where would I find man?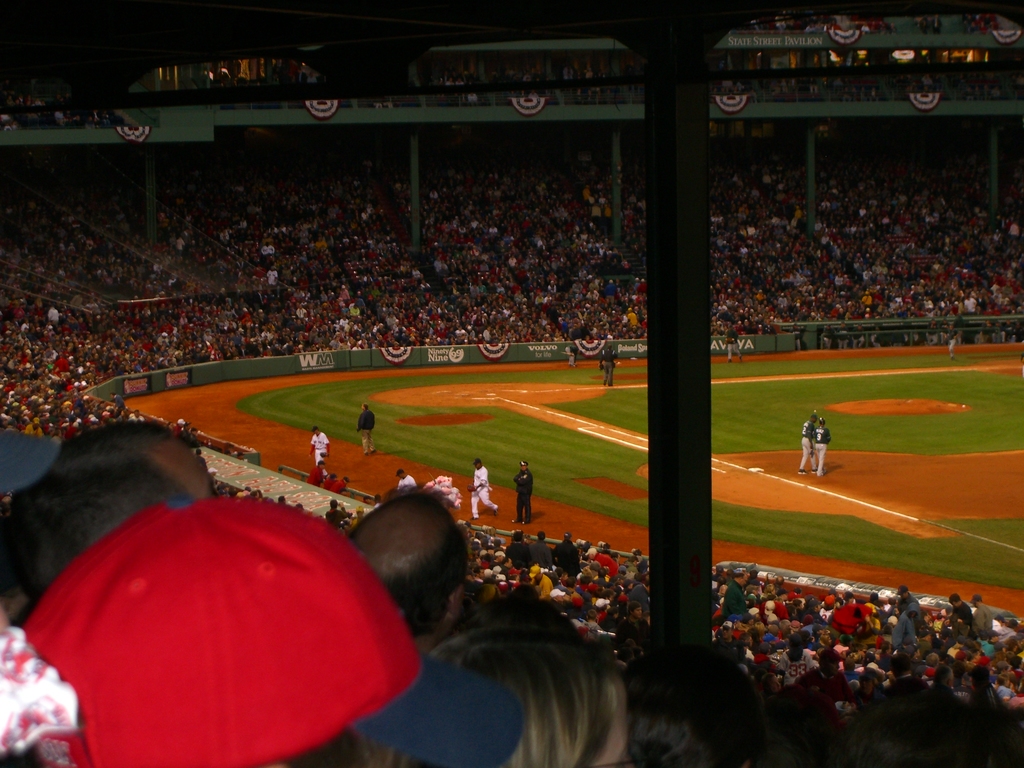
At select_region(724, 323, 743, 362).
